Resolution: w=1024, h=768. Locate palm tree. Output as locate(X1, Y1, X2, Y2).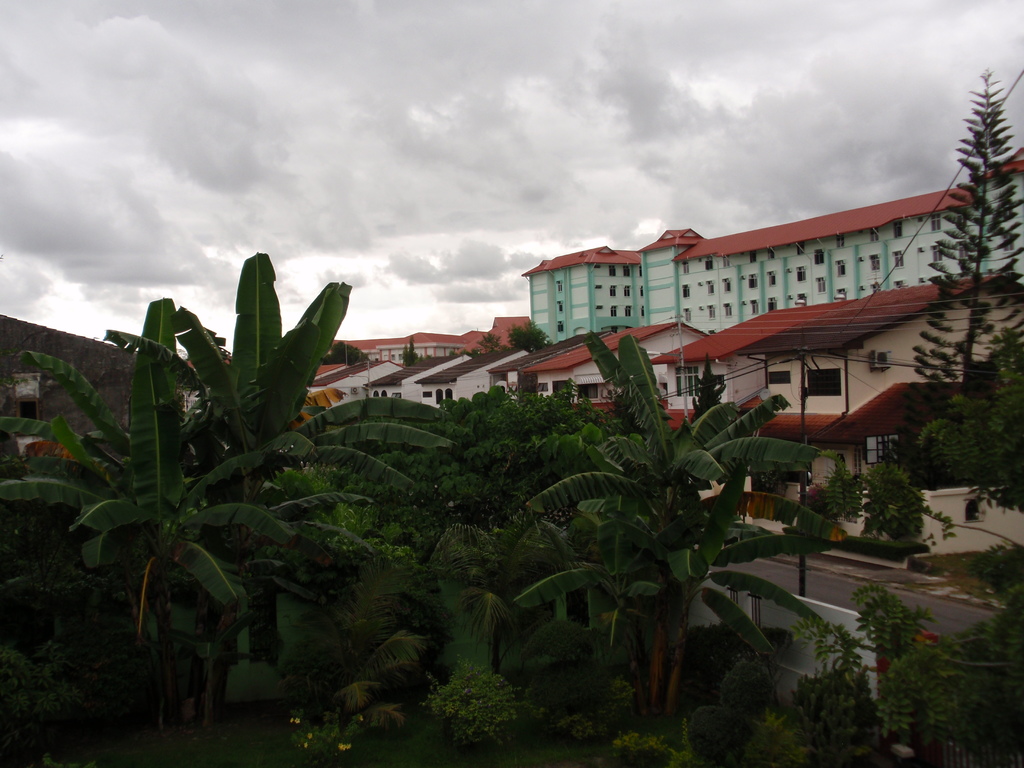
locate(179, 275, 349, 699).
